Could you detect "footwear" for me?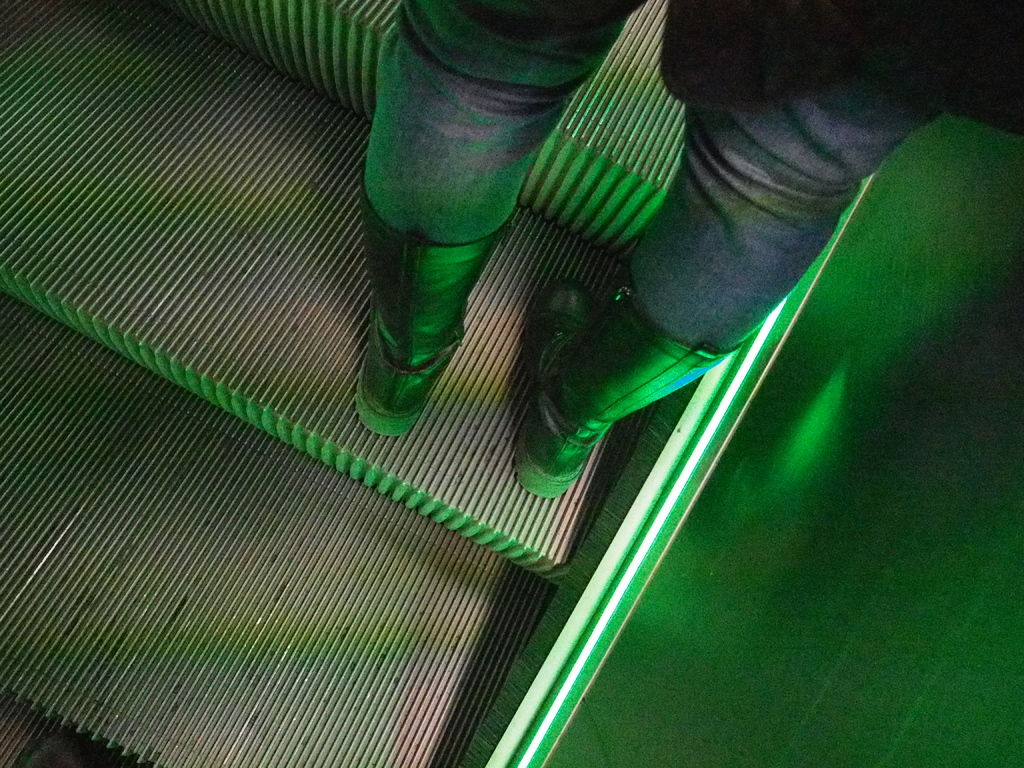
Detection result: l=506, t=250, r=748, b=502.
